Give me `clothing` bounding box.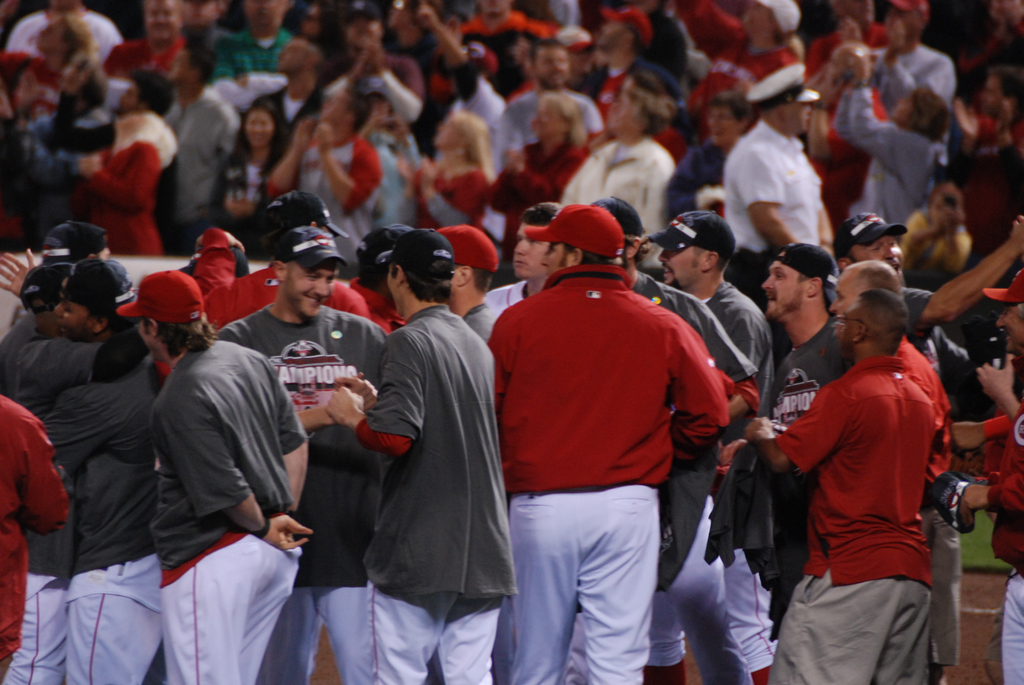
(x1=490, y1=138, x2=598, y2=256).
